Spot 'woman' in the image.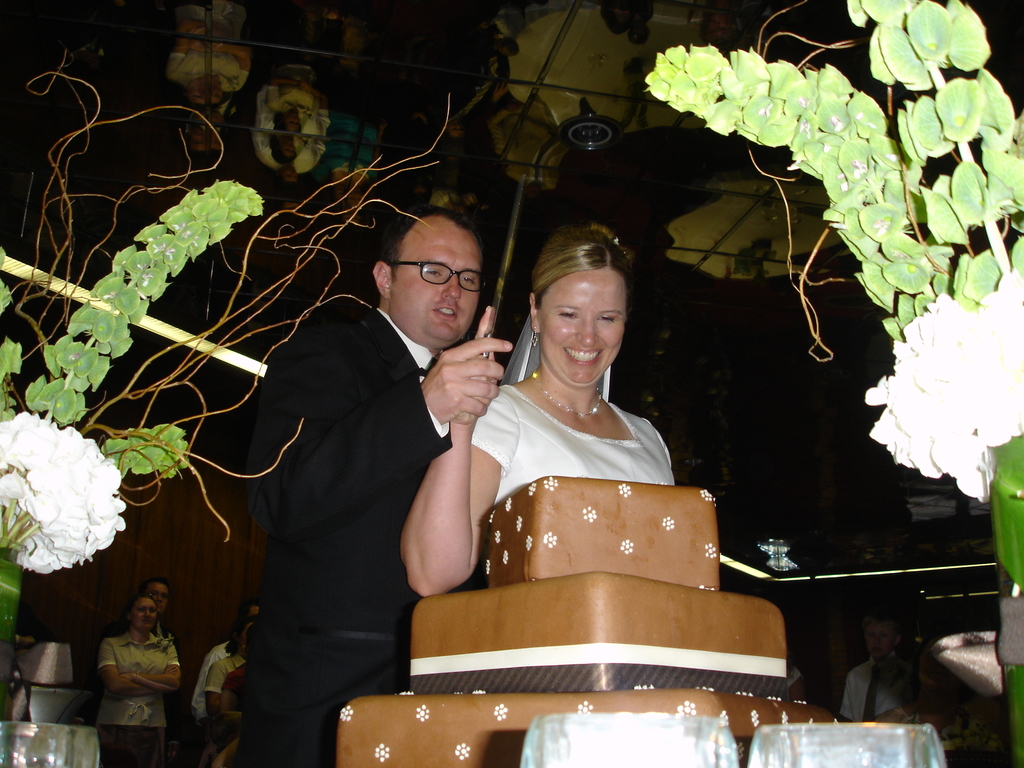
'woman' found at bbox=[96, 591, 181, 767].
